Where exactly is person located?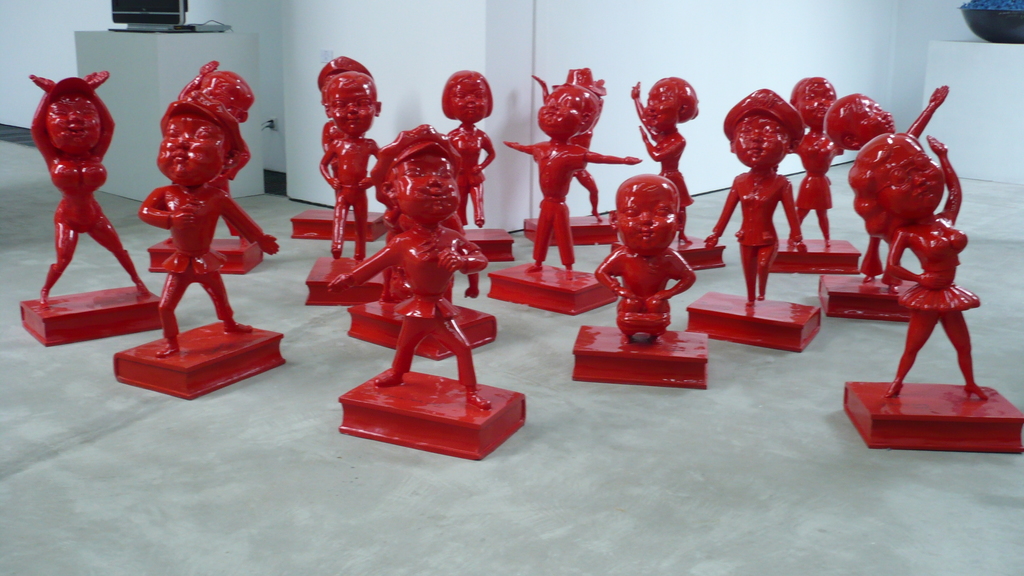
Its bounding box is select_region(632, 72, 707, 243).
